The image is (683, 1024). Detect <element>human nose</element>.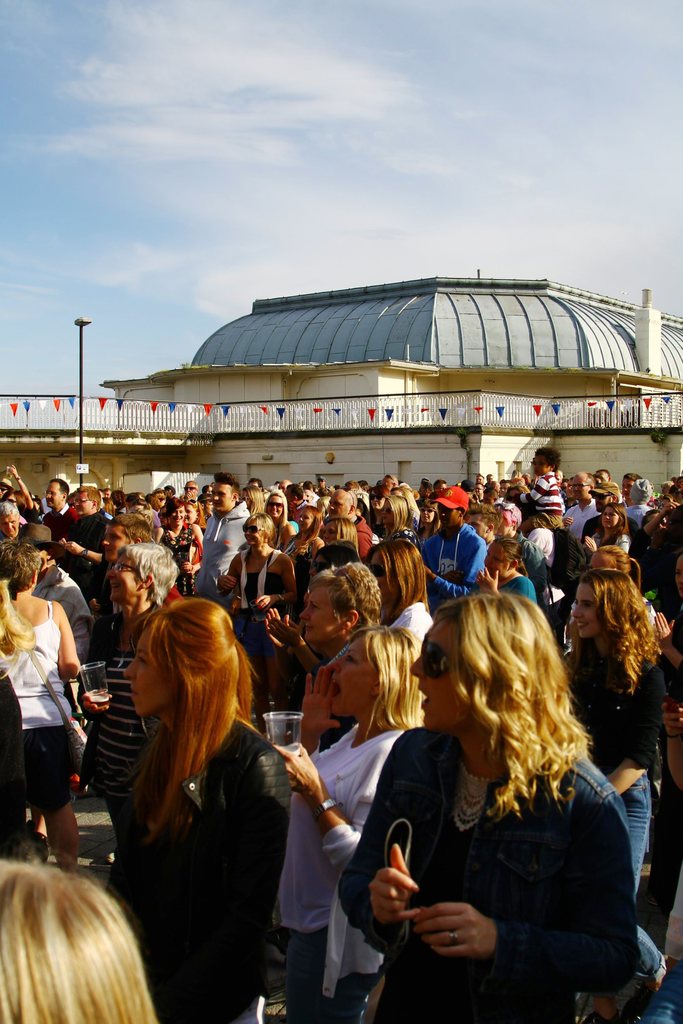
Detection: 485, 557, 495, 568.
